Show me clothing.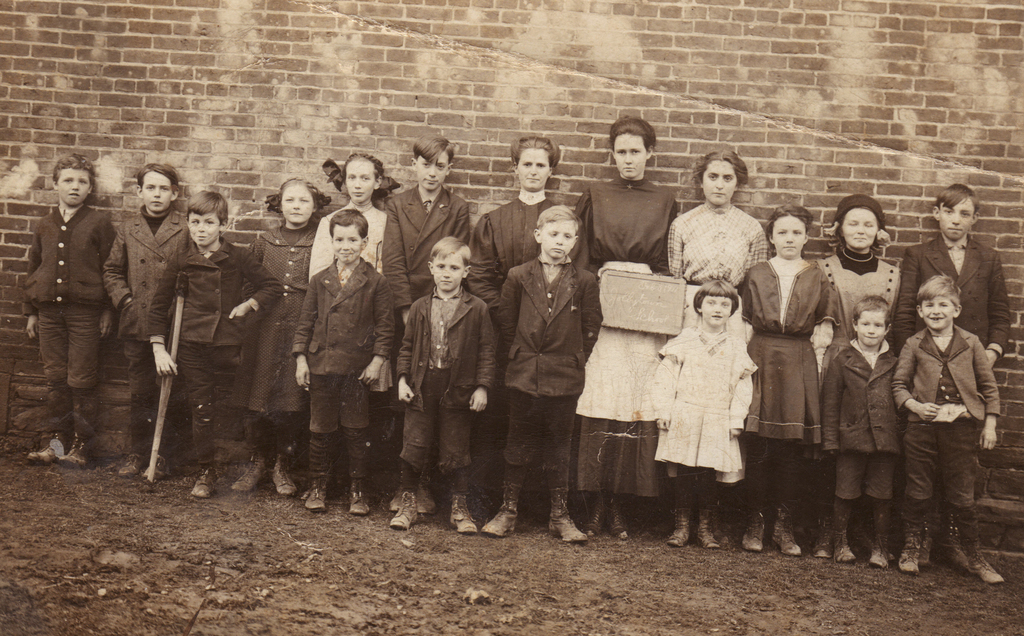
clothing is here: [397,364,469,475].
